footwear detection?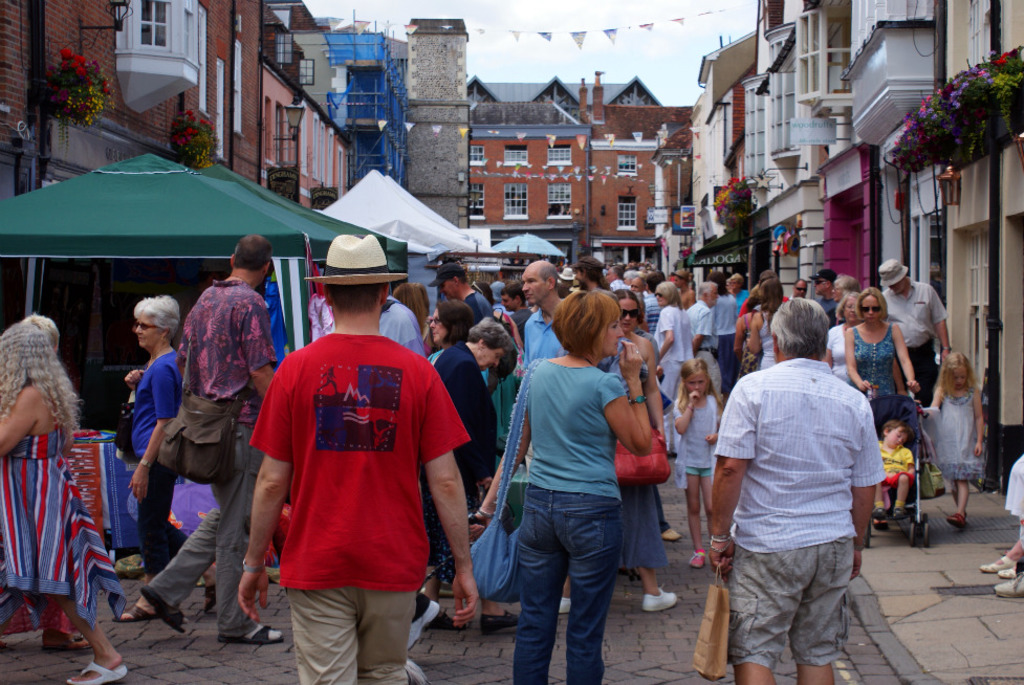
Rect(406, 597, 439, 647)
